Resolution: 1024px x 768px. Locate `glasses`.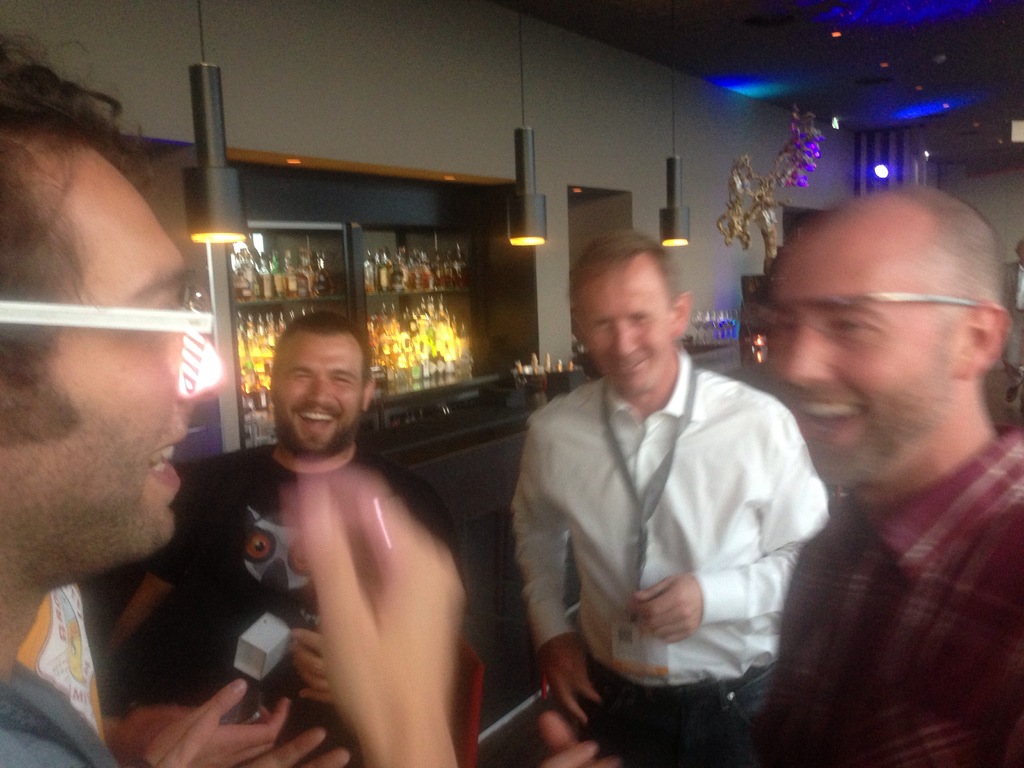
locate(0, 300, 213, 401).
